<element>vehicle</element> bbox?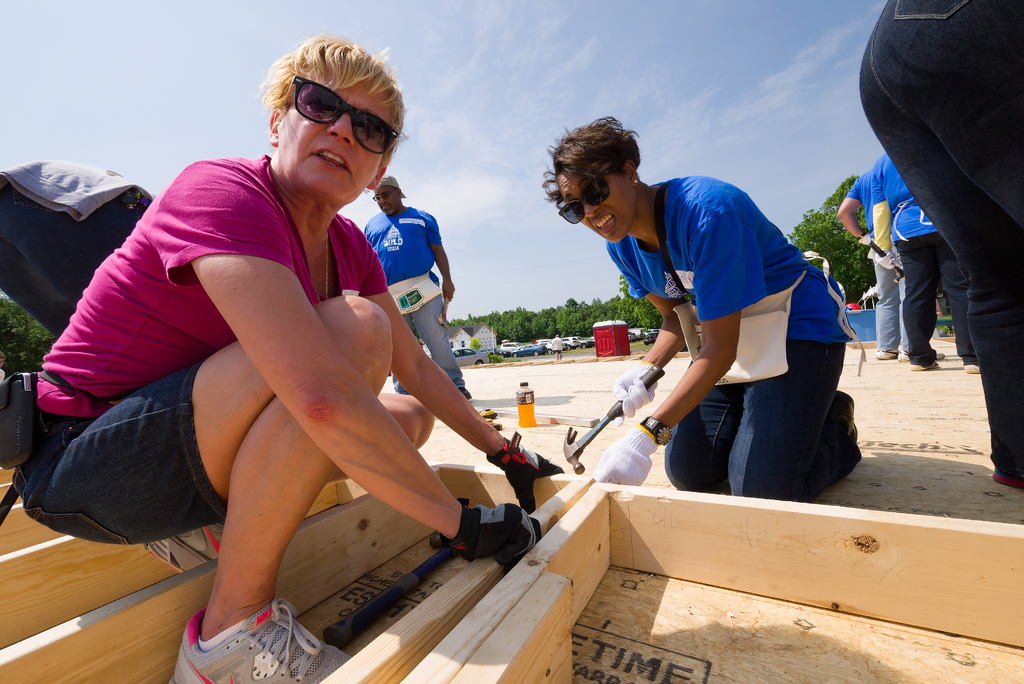
(451,343,484,372)
